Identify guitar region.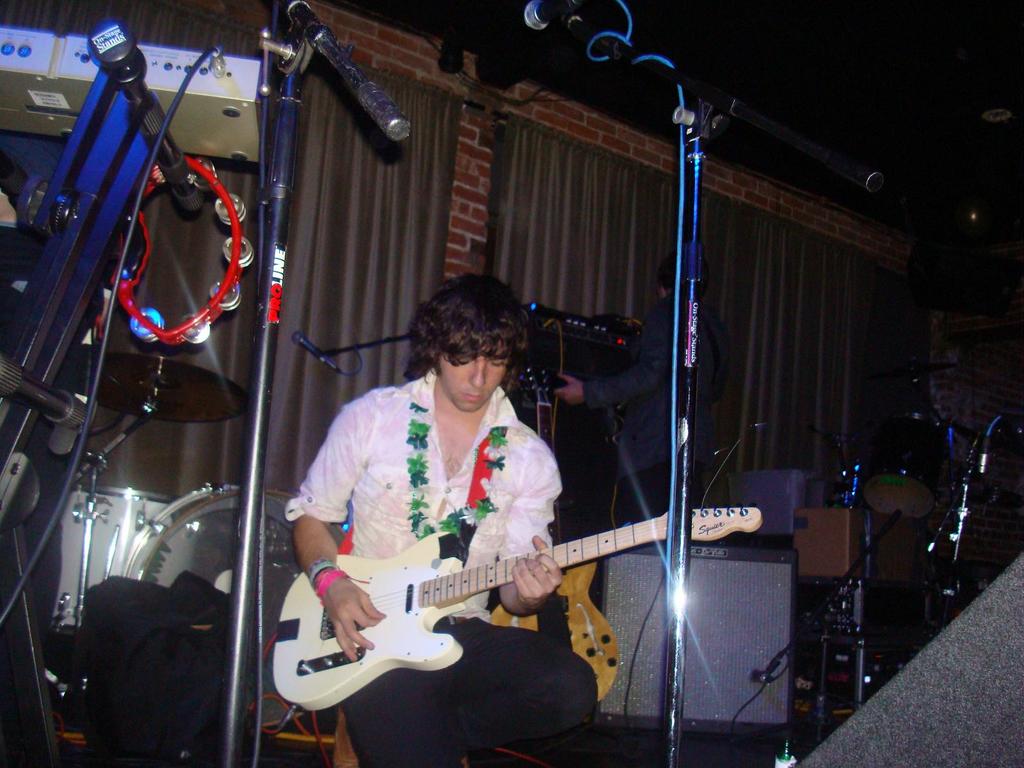
Region: 272:492:706:719.
